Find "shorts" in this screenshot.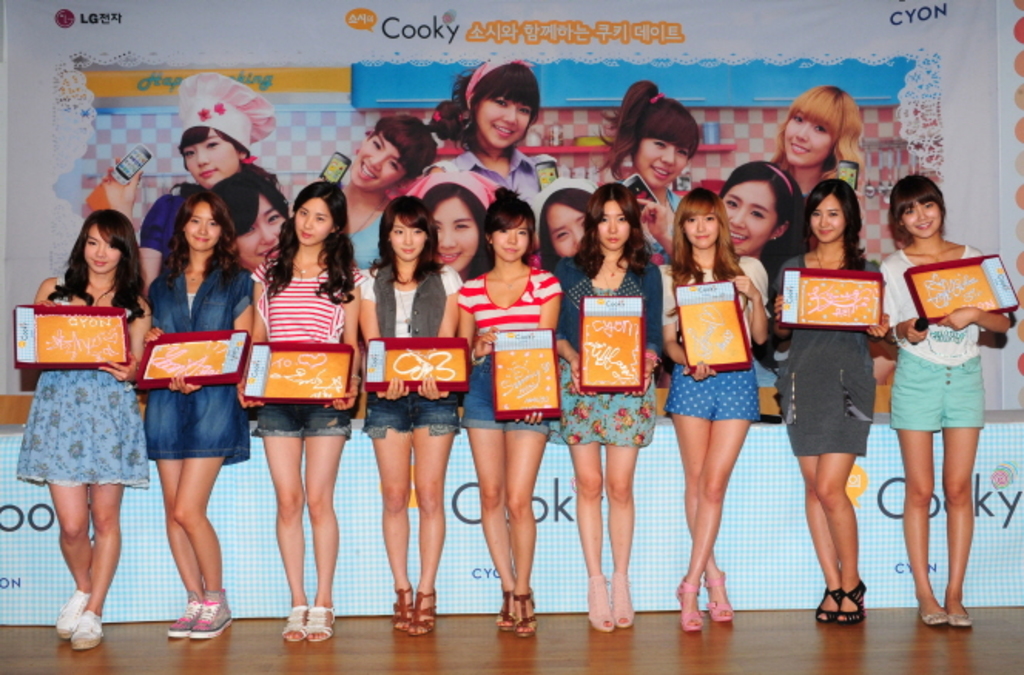
The bounding box for "shorts" is detection(461, 358, 552, 438).
